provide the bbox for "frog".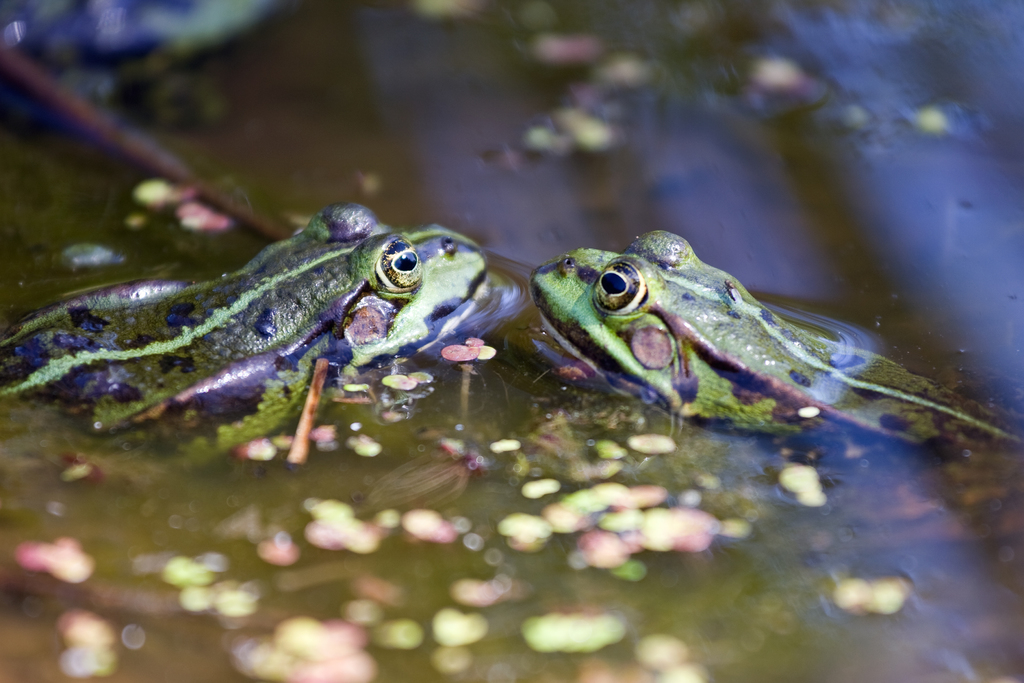
left=0, top=199, right=493, bottom=473.
